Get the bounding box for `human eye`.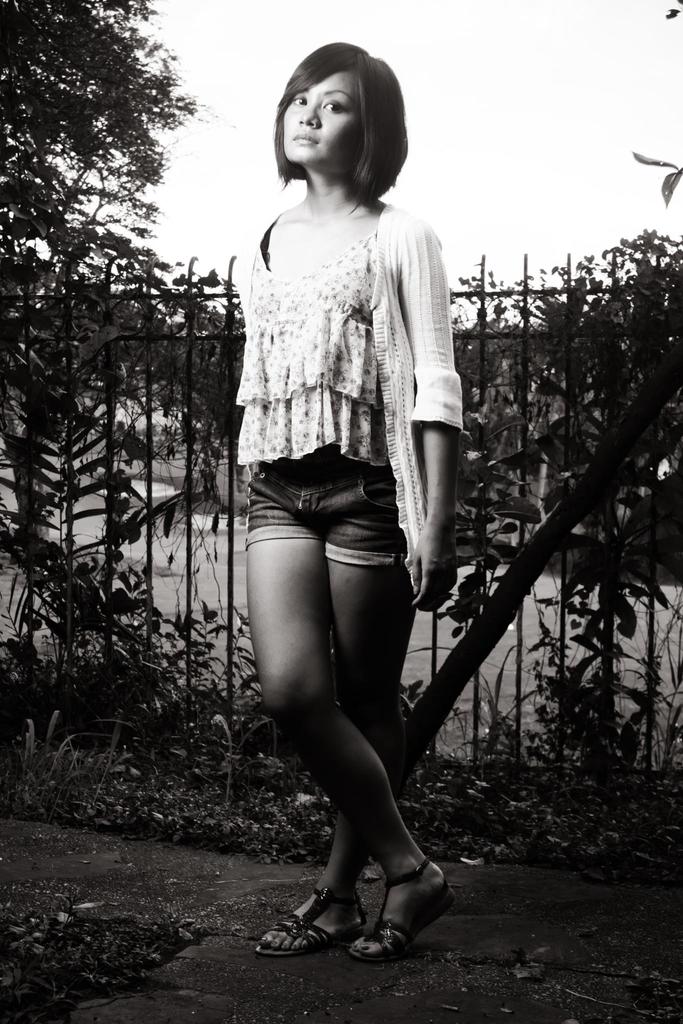
crop(318, 92, 346, 116).
